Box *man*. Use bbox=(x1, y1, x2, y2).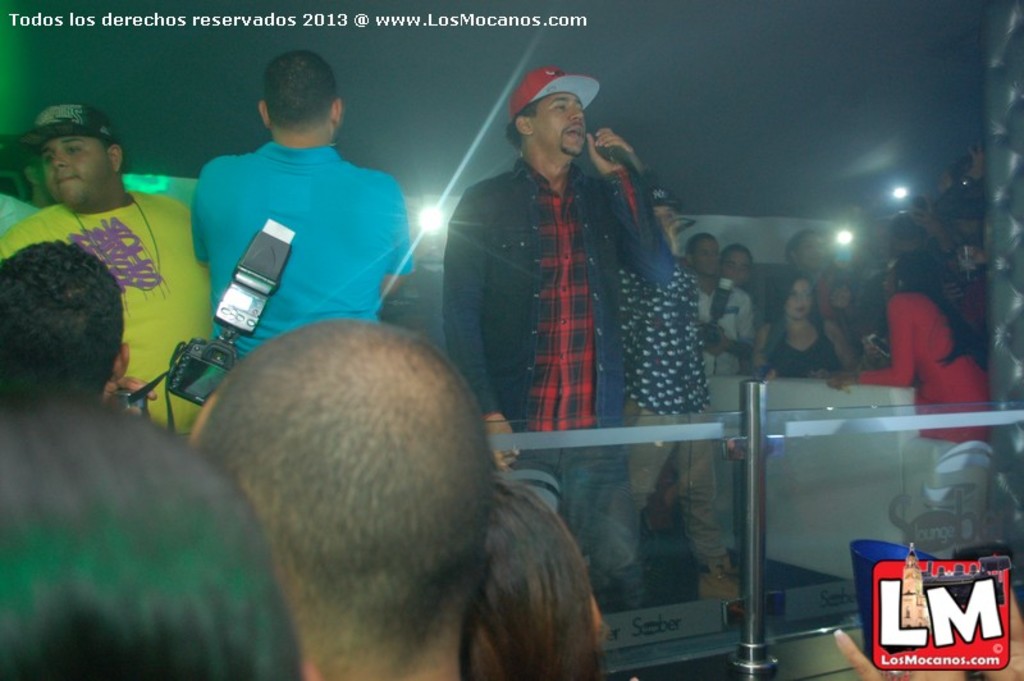
bbox=(0, 236, 132, 402).
